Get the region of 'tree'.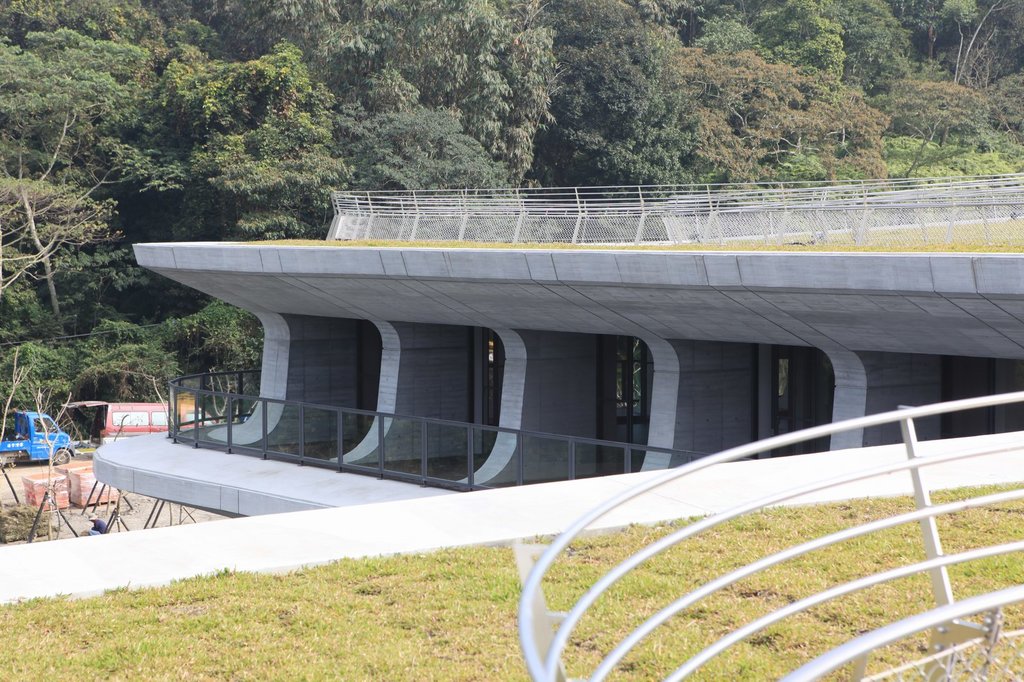
{"x1": 332, "y1": 0, "x2": 493, "y2": 103}.
